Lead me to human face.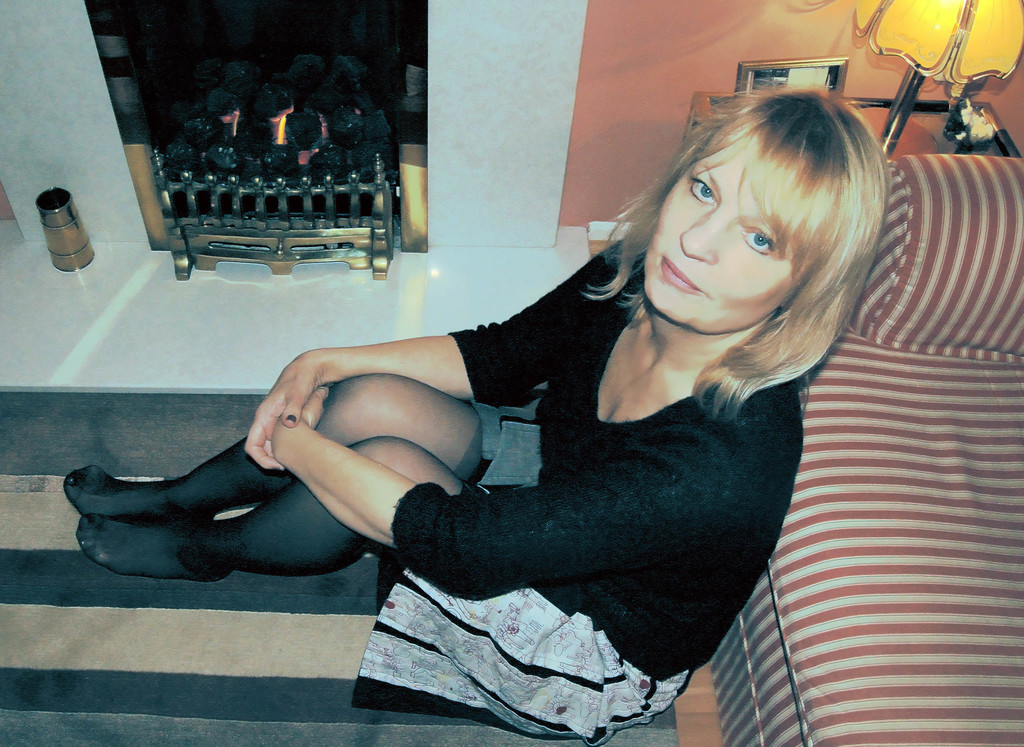
Lead to [left=642, top=137, right=807, bottom=340].
